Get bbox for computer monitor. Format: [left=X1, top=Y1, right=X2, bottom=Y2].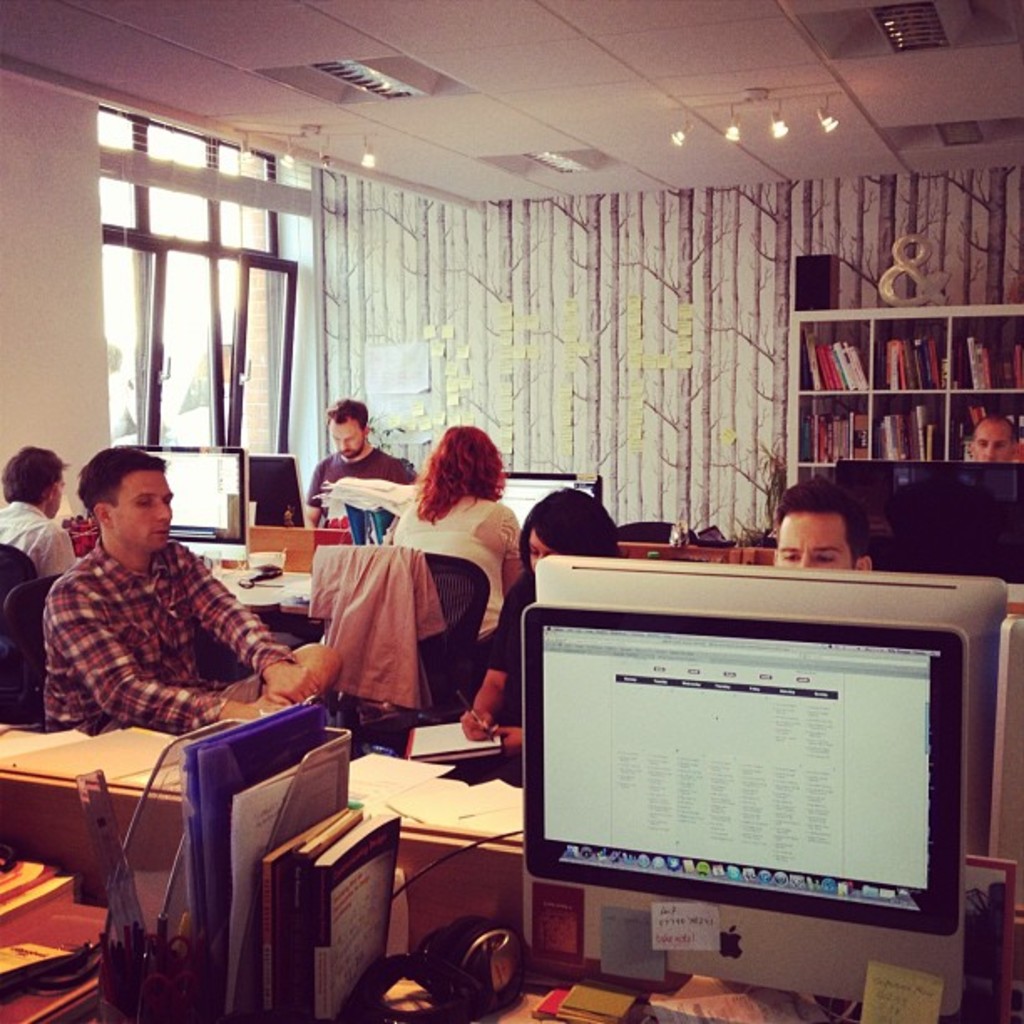
[left=818, top=455, right=1022, bottom=596].
